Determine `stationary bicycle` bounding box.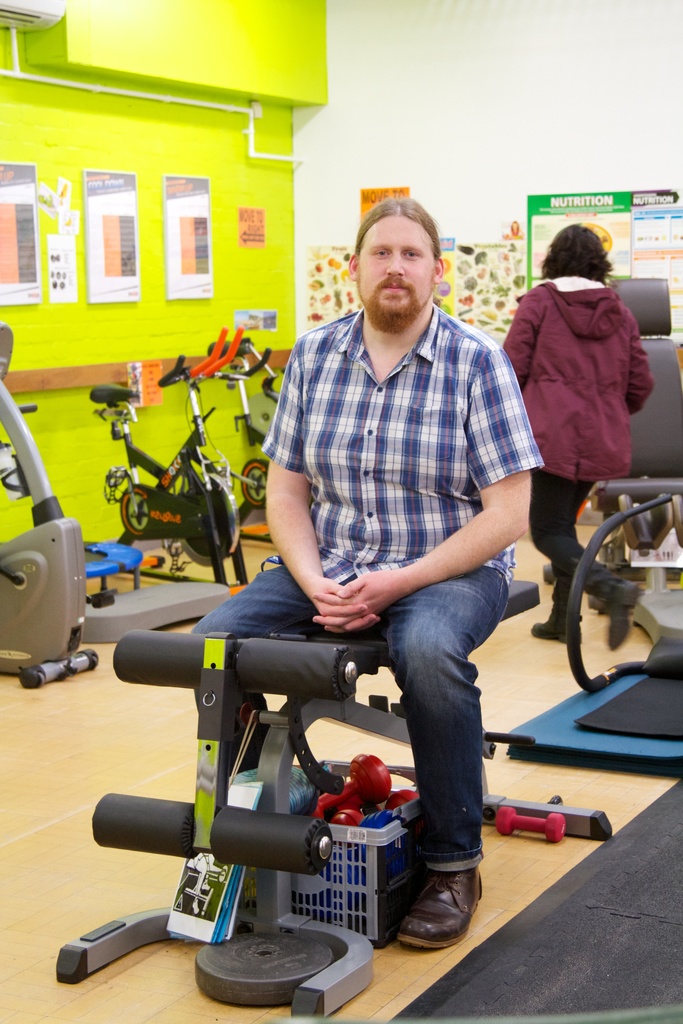
Determined: <box>0,317,104,687</box>.
